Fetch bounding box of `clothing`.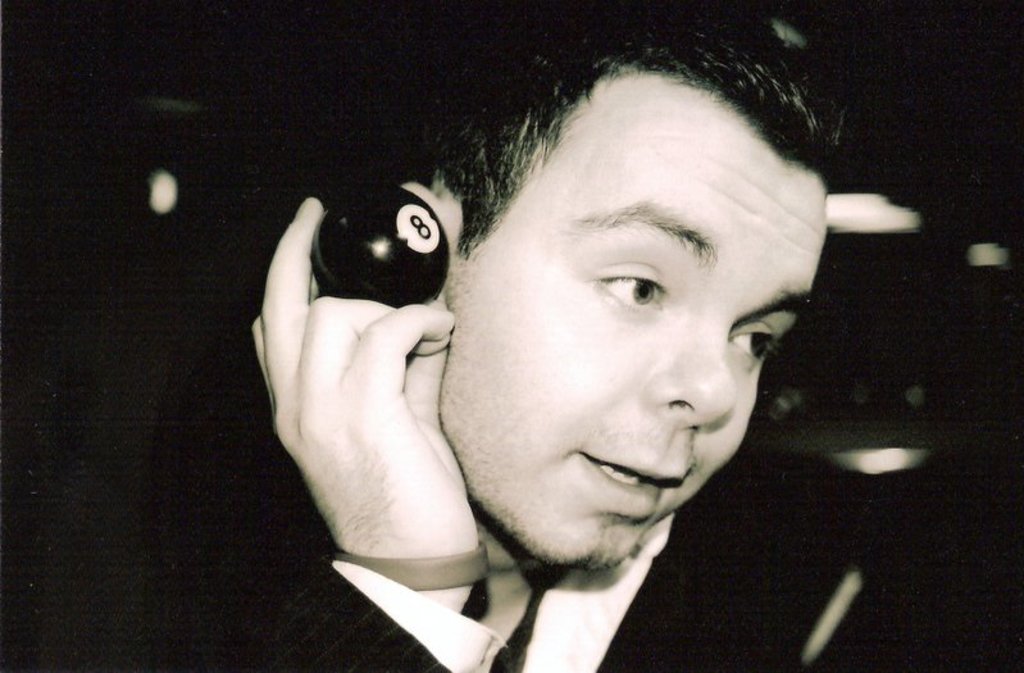
Bbox: bbox=(126, 476, 913, 672).
